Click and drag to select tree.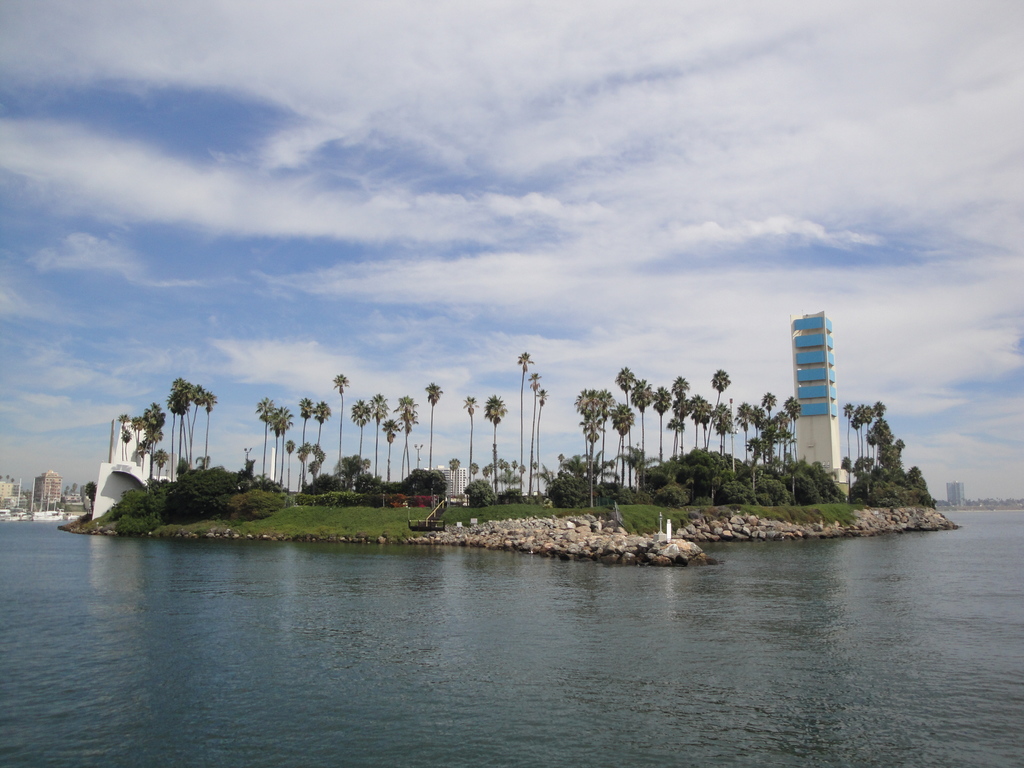
Selection: (left=308, top=404, right=327, bottom=487).
